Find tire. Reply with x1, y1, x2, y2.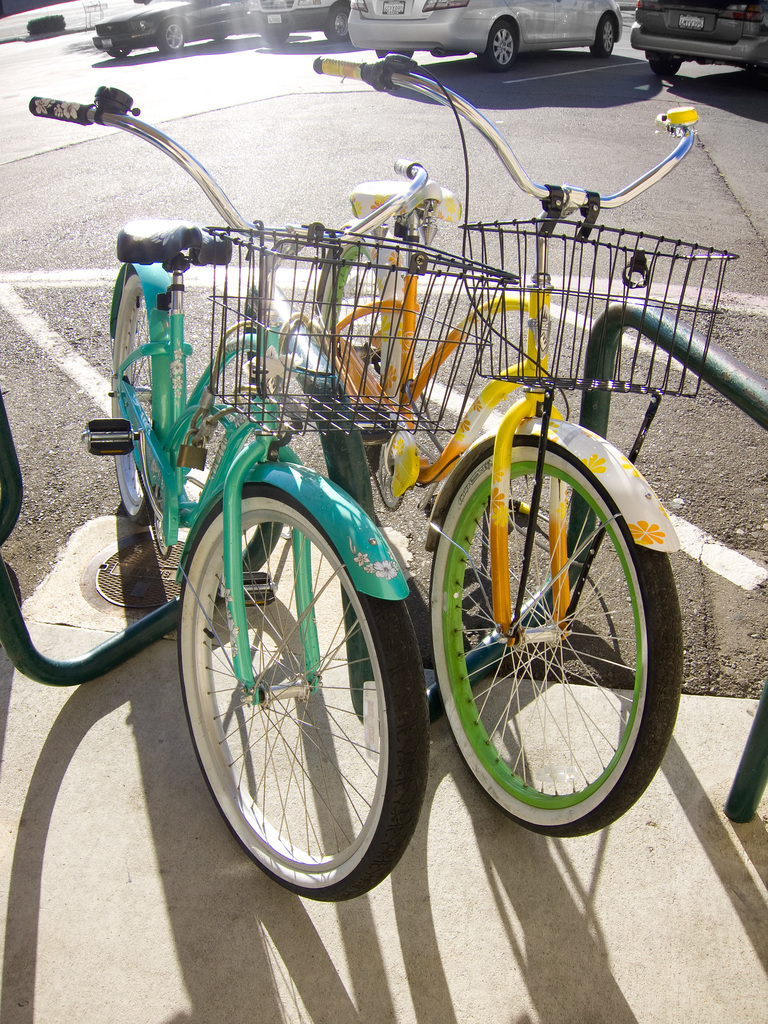
326, 5, 350, 40.
